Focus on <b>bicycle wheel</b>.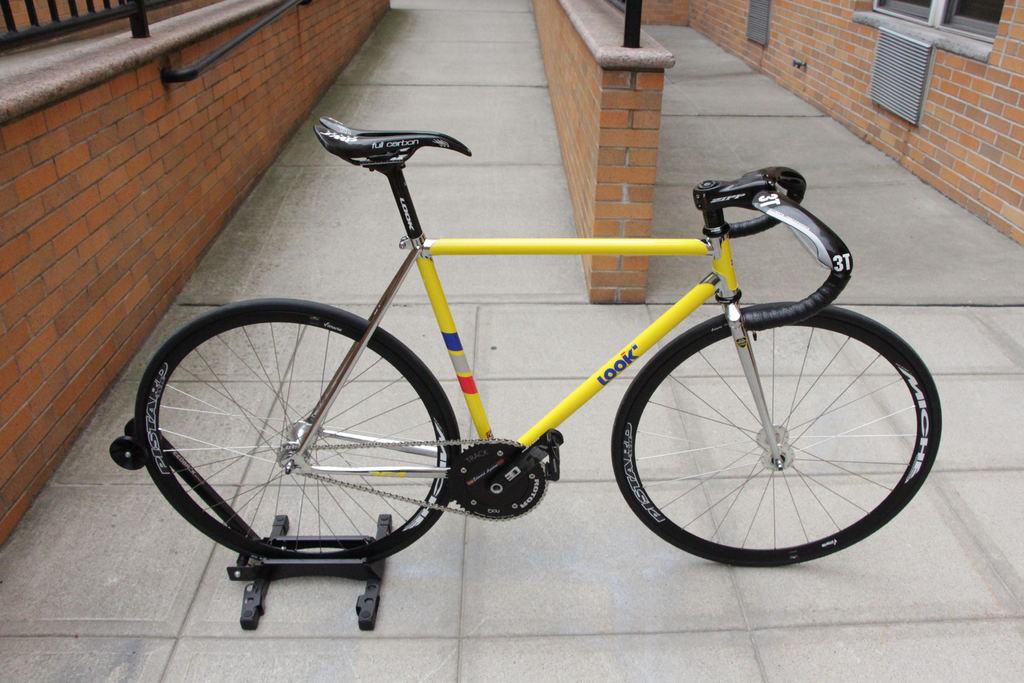
Focused at 127, 298, 478, 645.
